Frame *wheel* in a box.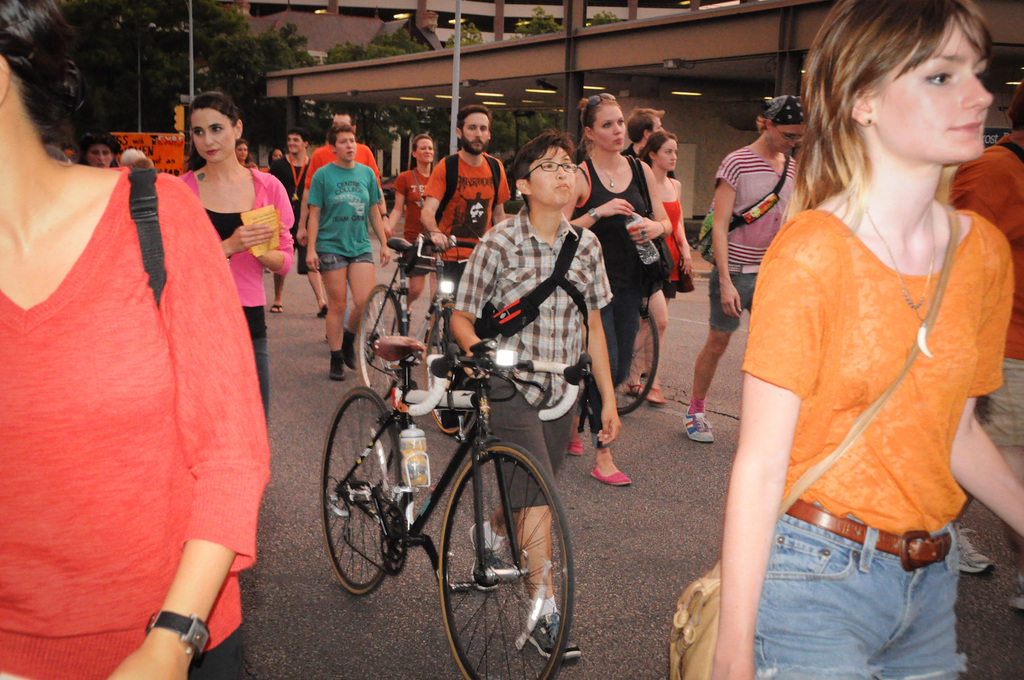
region(321, 387, 394, 594).
